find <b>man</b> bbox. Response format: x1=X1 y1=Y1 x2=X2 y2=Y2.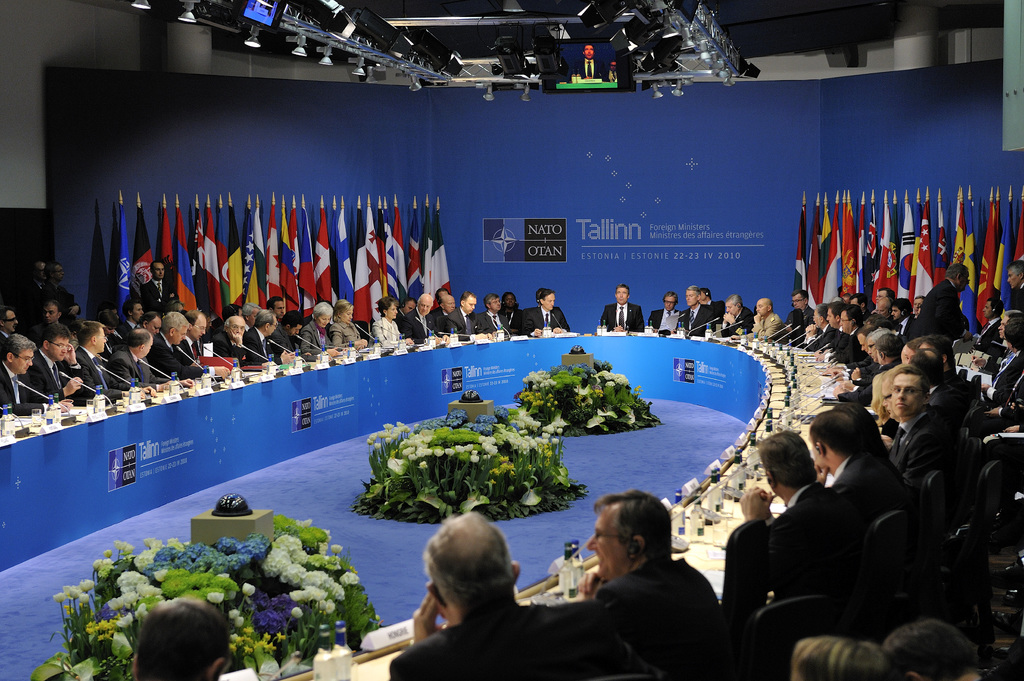
x1=141 y1=310 x2=226 y2=380.
